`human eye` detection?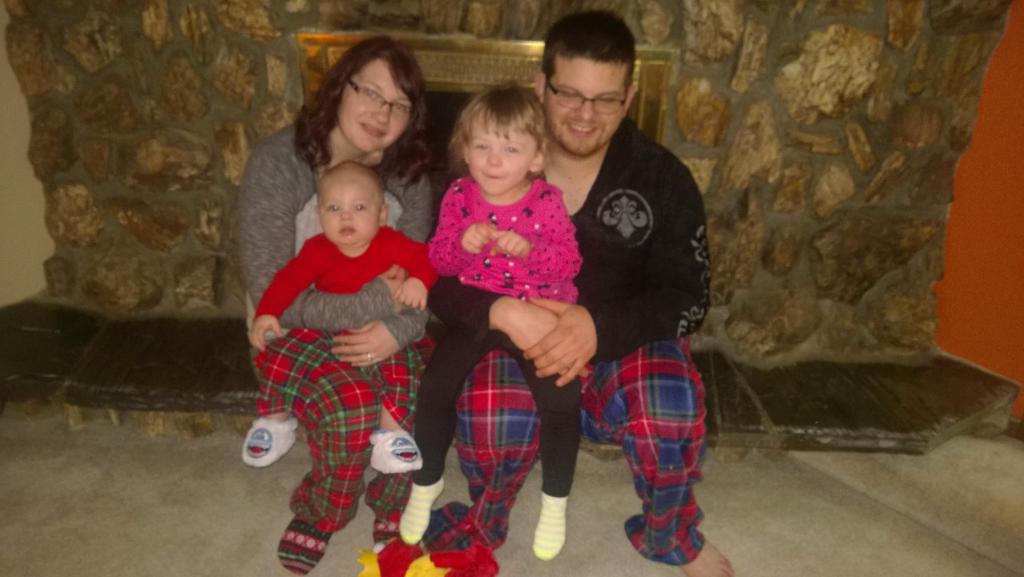
detection(351, 201, 367, 215)
